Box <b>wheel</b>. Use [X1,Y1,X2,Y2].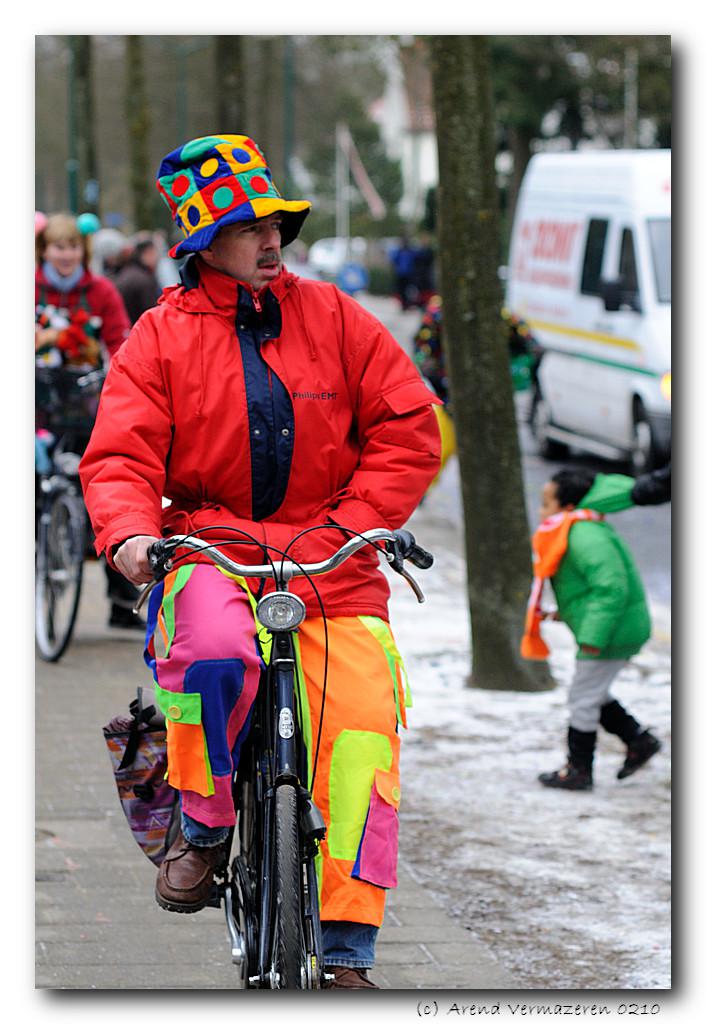
[247,787,307,1003].
